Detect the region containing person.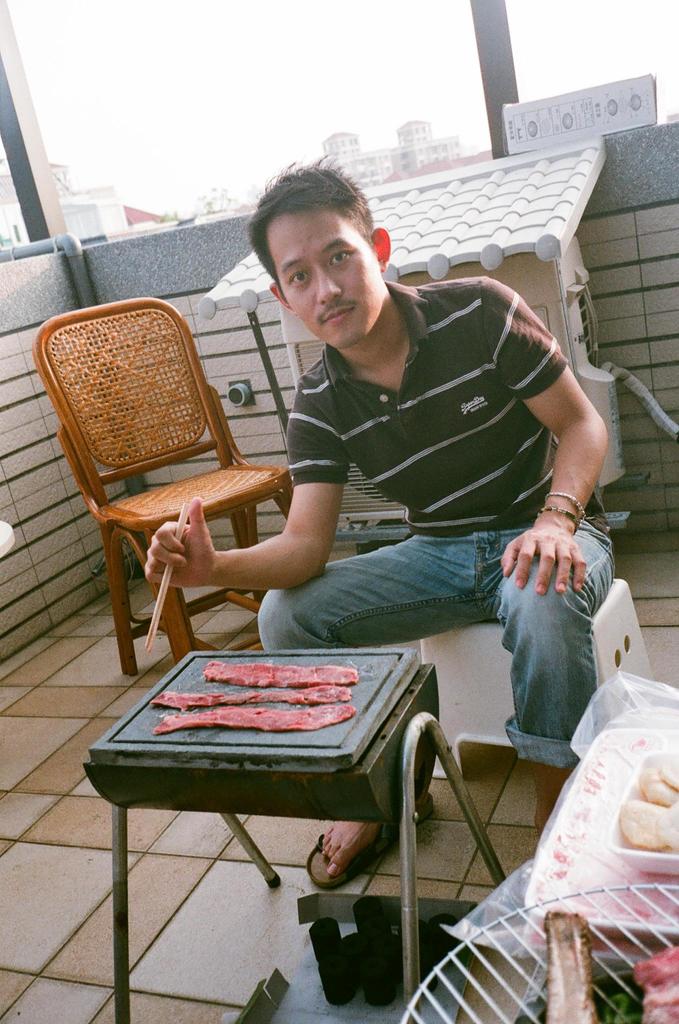
box(218, 157, 584, 860).
